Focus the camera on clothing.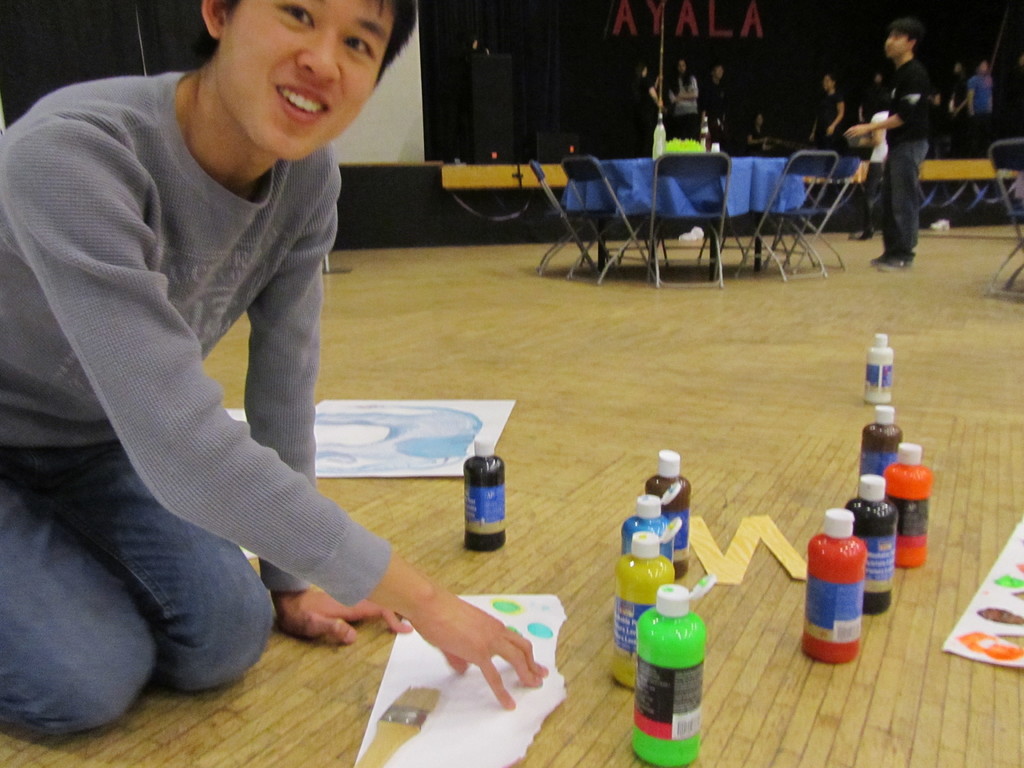
Focus region: bbox=[704, 54, 782, 166].
